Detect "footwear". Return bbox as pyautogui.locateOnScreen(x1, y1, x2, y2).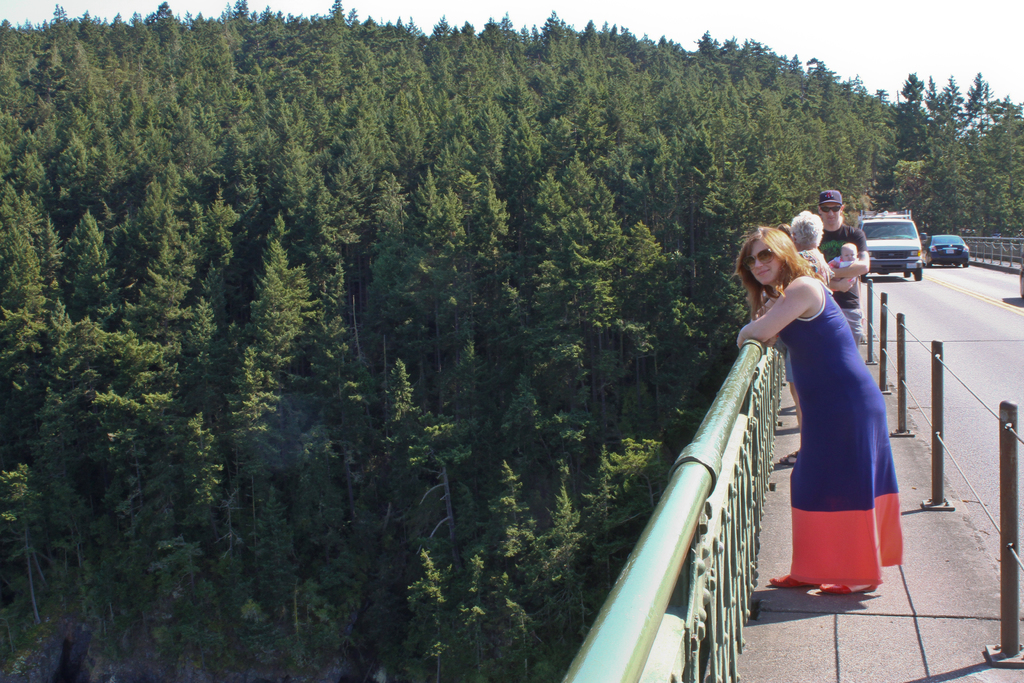
pyautogui.locateOnScreen(821, 582, 877, 595).
